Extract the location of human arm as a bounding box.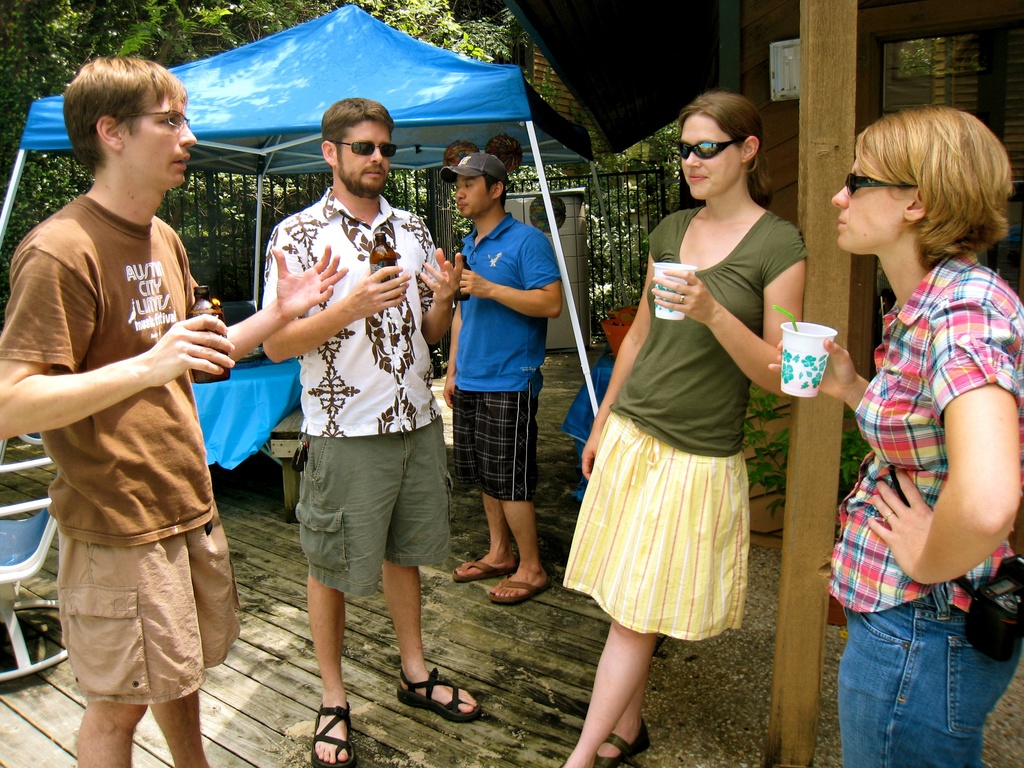
<box>572,224,672,481</box>.
